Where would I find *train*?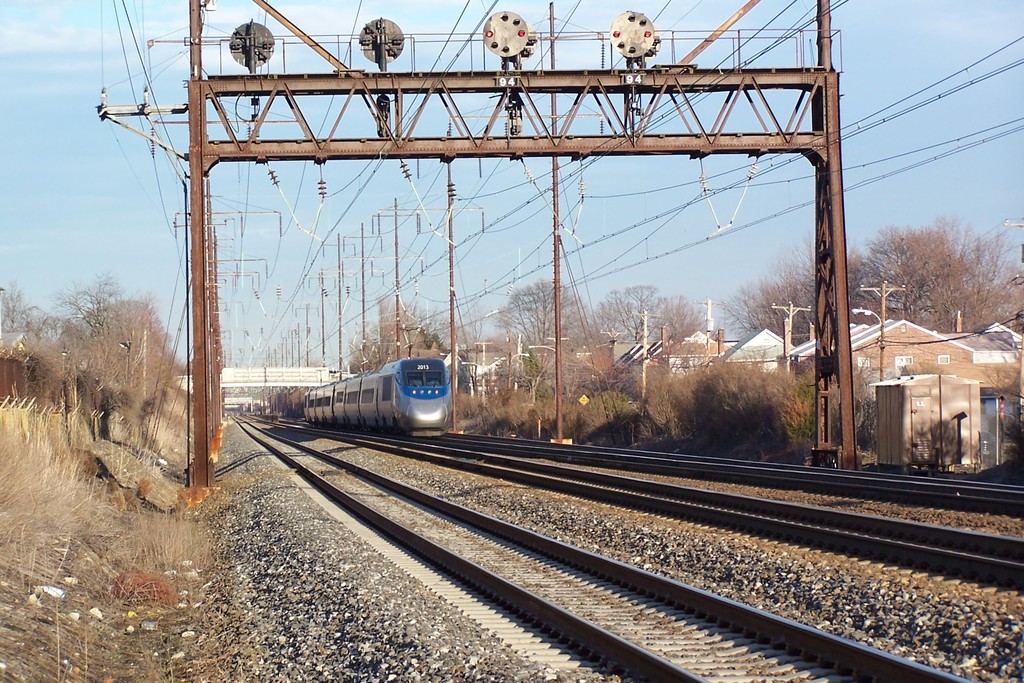
At rect(305, 329, 452, 436).
